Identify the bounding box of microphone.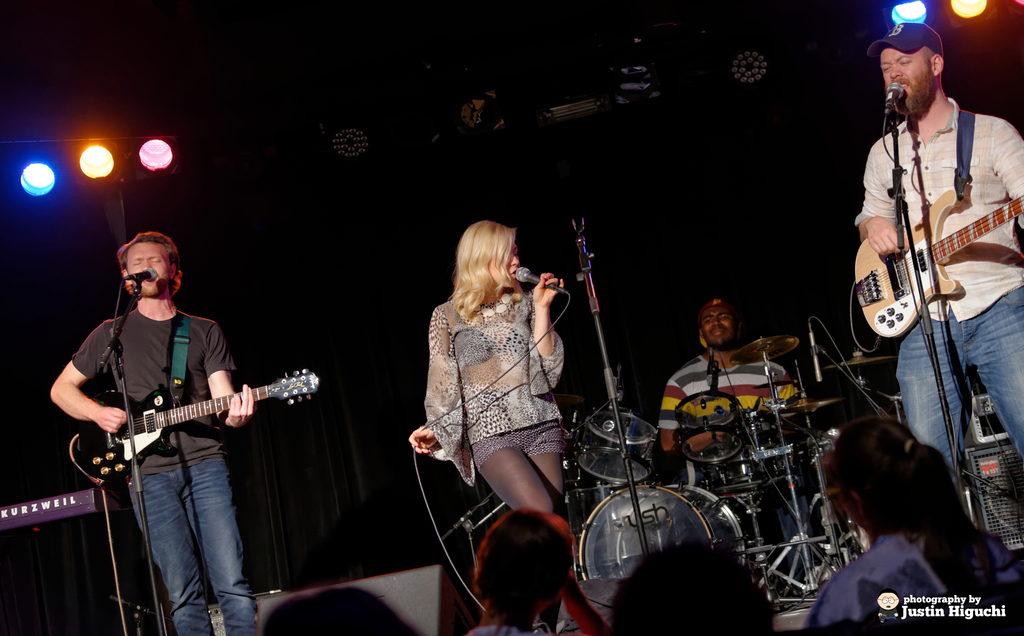
pyautogui.locateOnScreen(884, 82, 904, 111).
